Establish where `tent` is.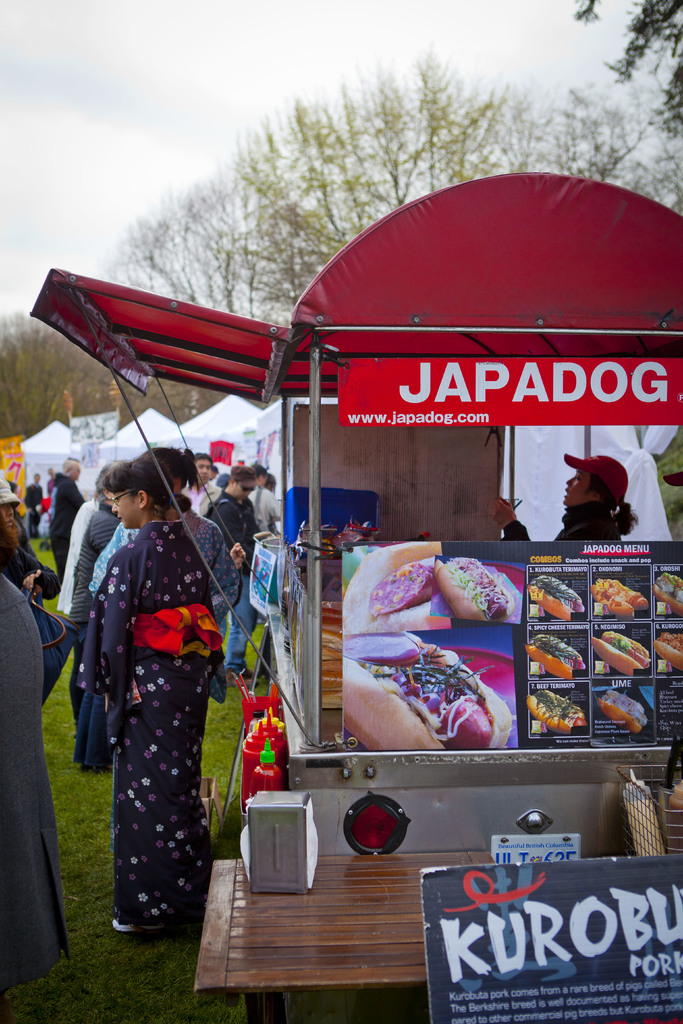
Established at region(494, 430, 671, 552).
